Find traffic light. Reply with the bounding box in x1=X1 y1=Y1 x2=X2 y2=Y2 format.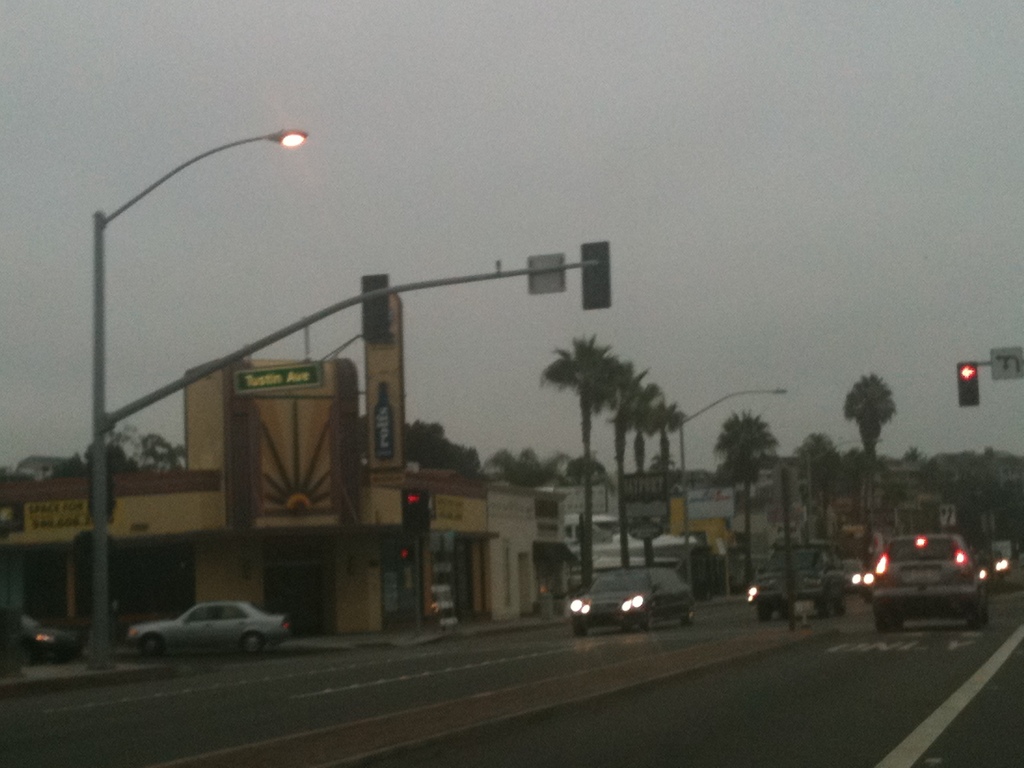
x1=582 y1=242 x2=611 y2=309.
